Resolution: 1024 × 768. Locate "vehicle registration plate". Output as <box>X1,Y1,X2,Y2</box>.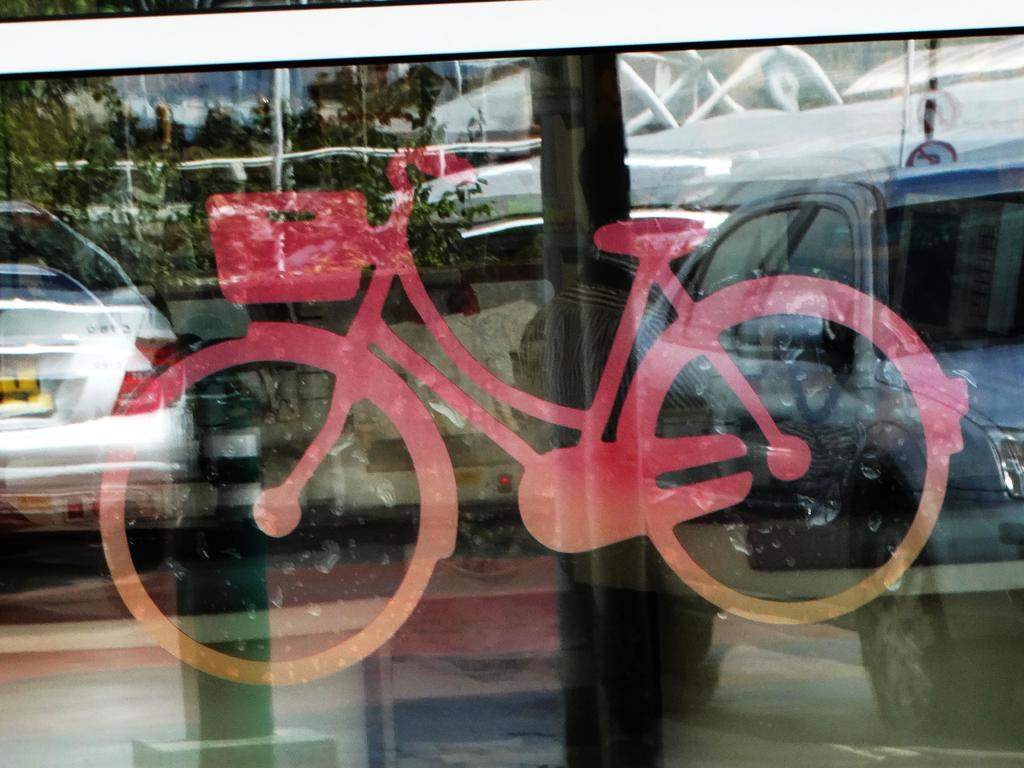
<box>0,371,54,424</box>.
